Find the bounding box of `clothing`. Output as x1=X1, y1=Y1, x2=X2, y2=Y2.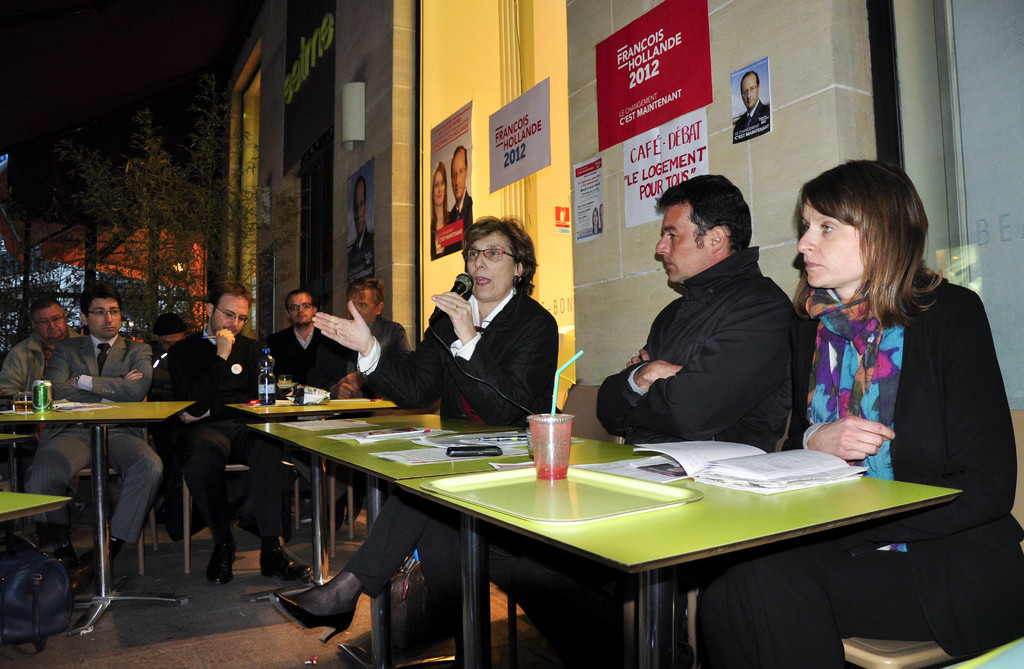
x1=167, y1=322, x2=276, y2=542.
